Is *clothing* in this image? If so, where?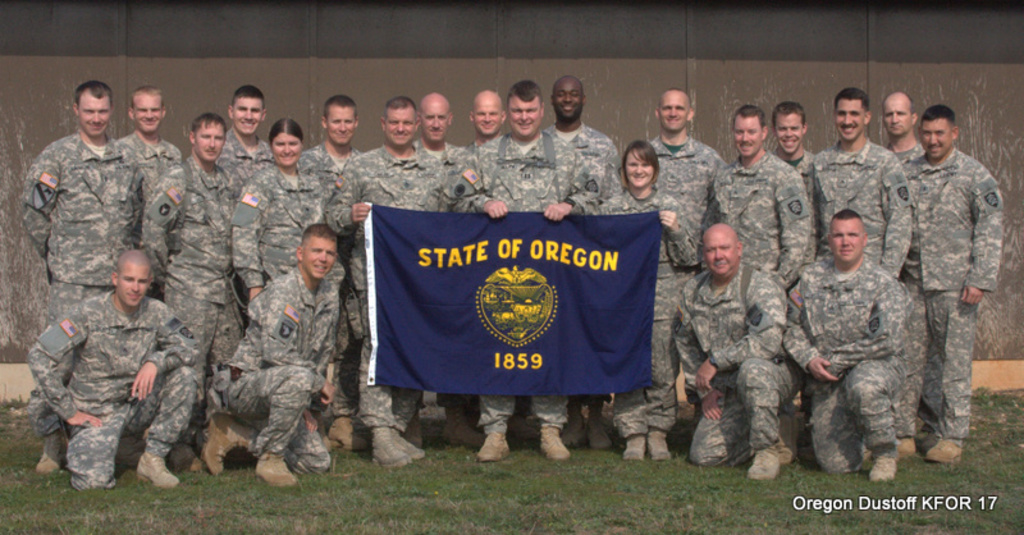
Yes, at locate(111, 131, 192, 297).
